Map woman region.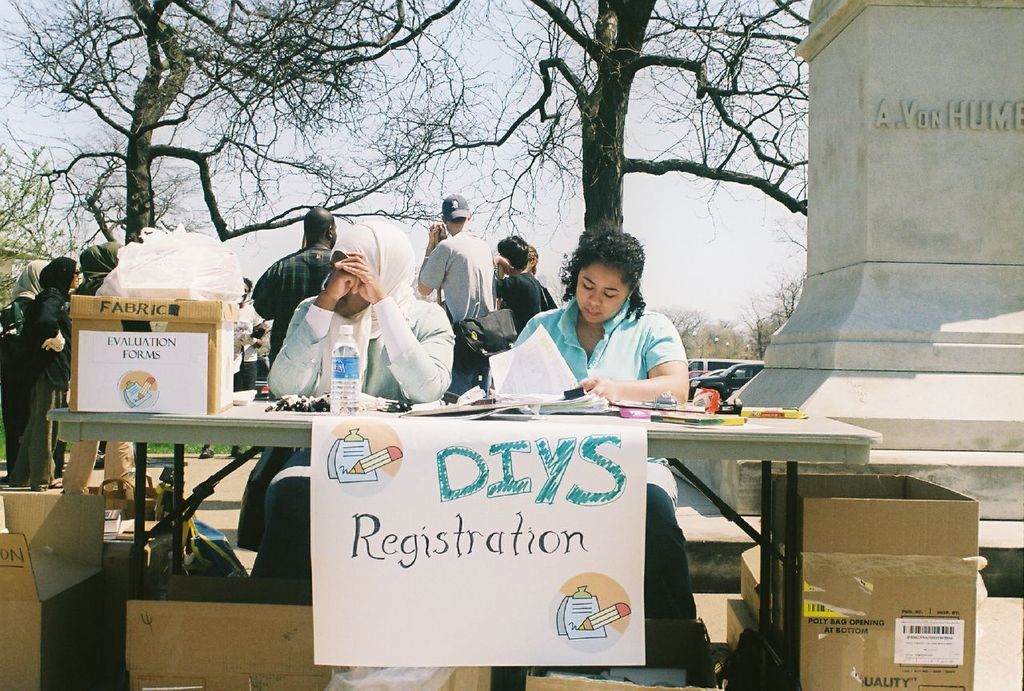
Mapped to Rect(527, 241, 710, 416).
